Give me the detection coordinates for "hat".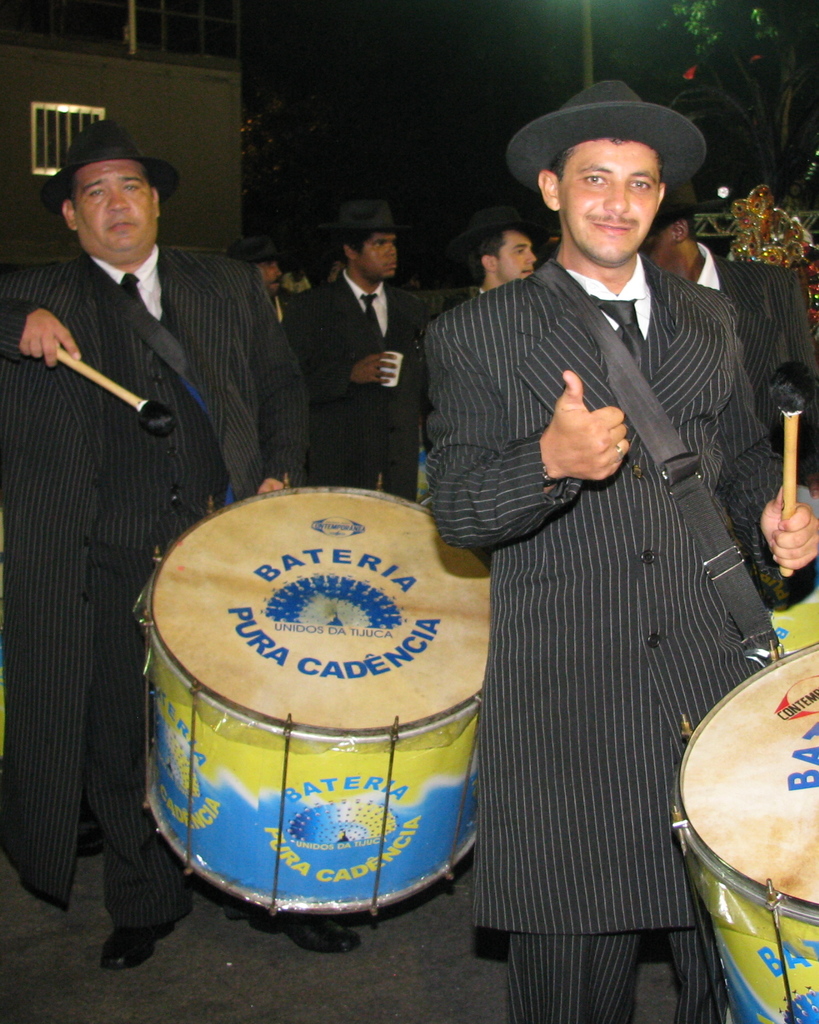
[223, 239, 280, 259].
